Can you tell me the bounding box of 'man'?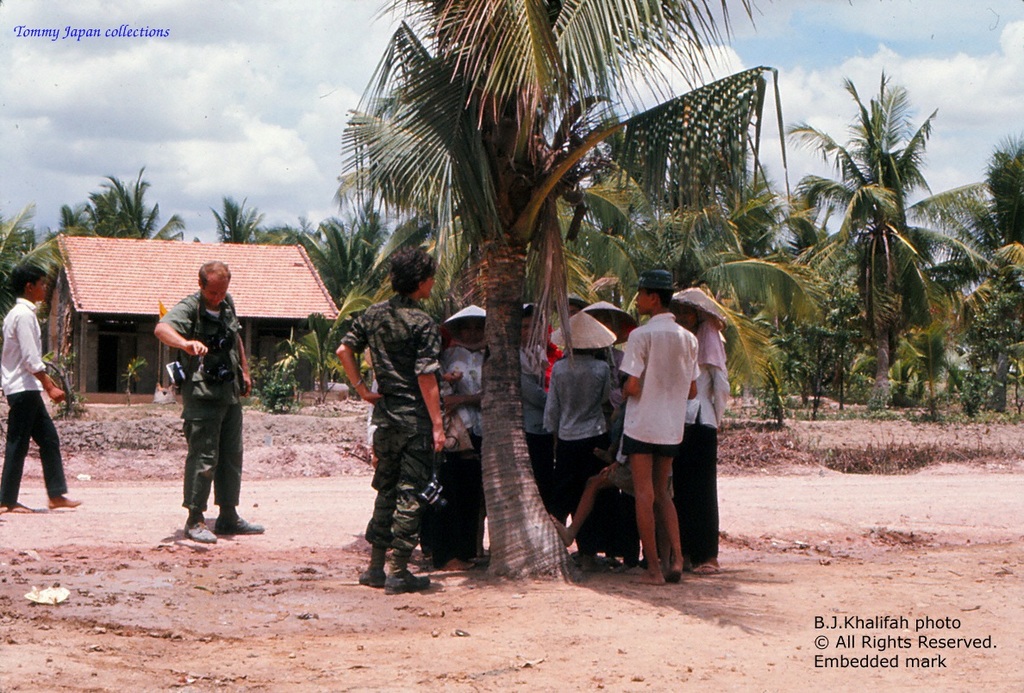
(x1=148, y1=255, x2=272, y2=558).
